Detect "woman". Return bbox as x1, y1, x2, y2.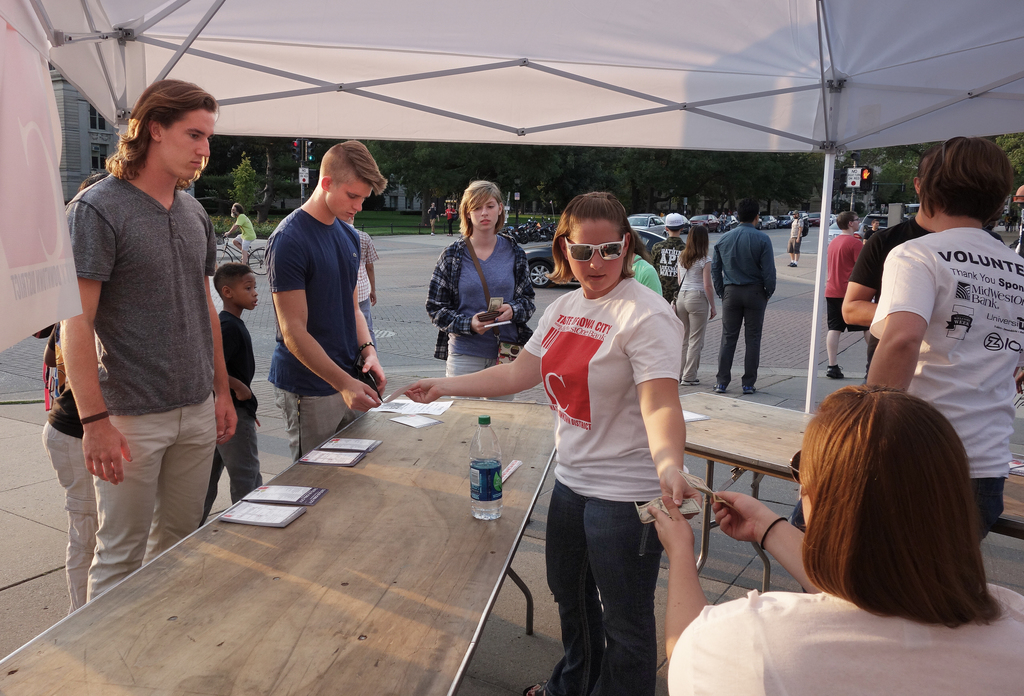
669, 220, 723, 388.
